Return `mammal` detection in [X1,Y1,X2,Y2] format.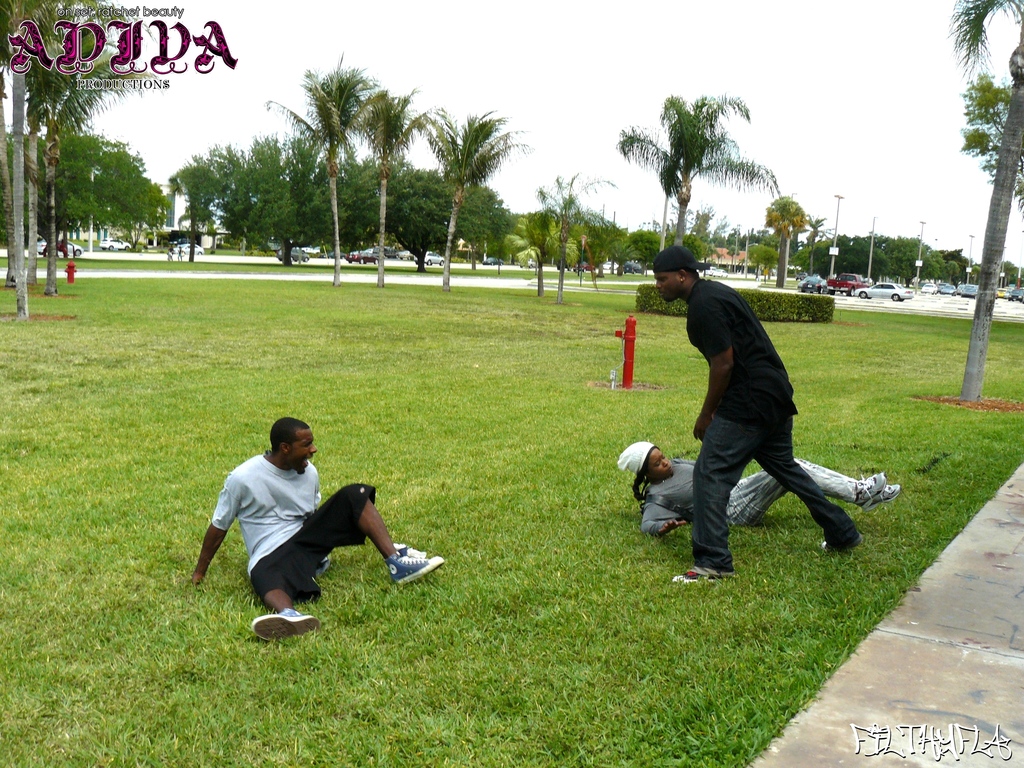
[176,243,182,259].
